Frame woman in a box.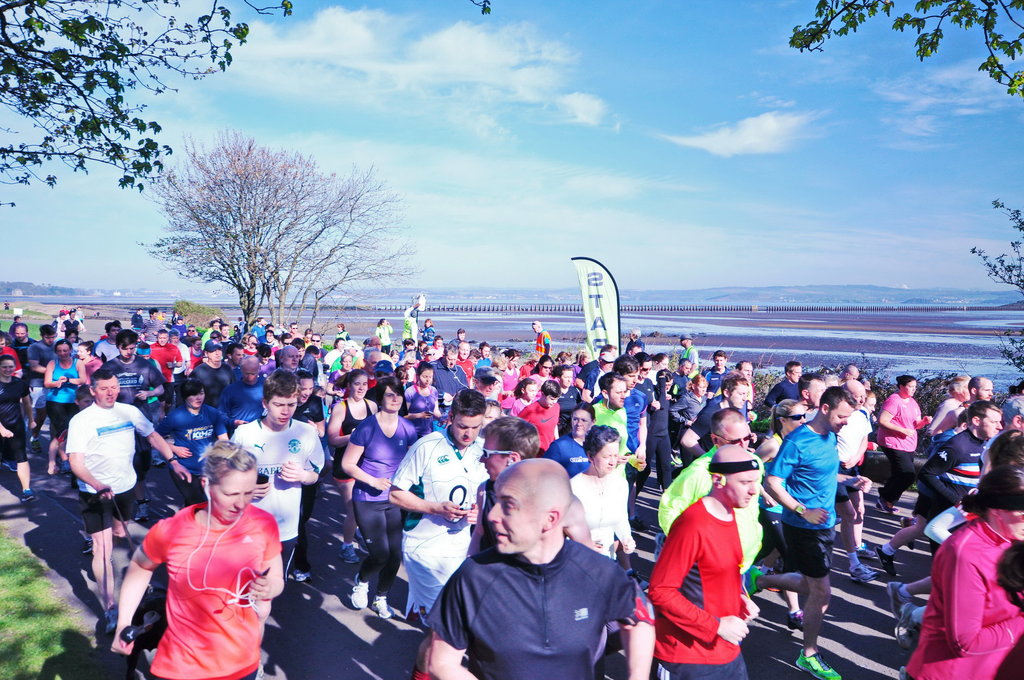
[x1=403, y1=359, x2=440, y2=432].
